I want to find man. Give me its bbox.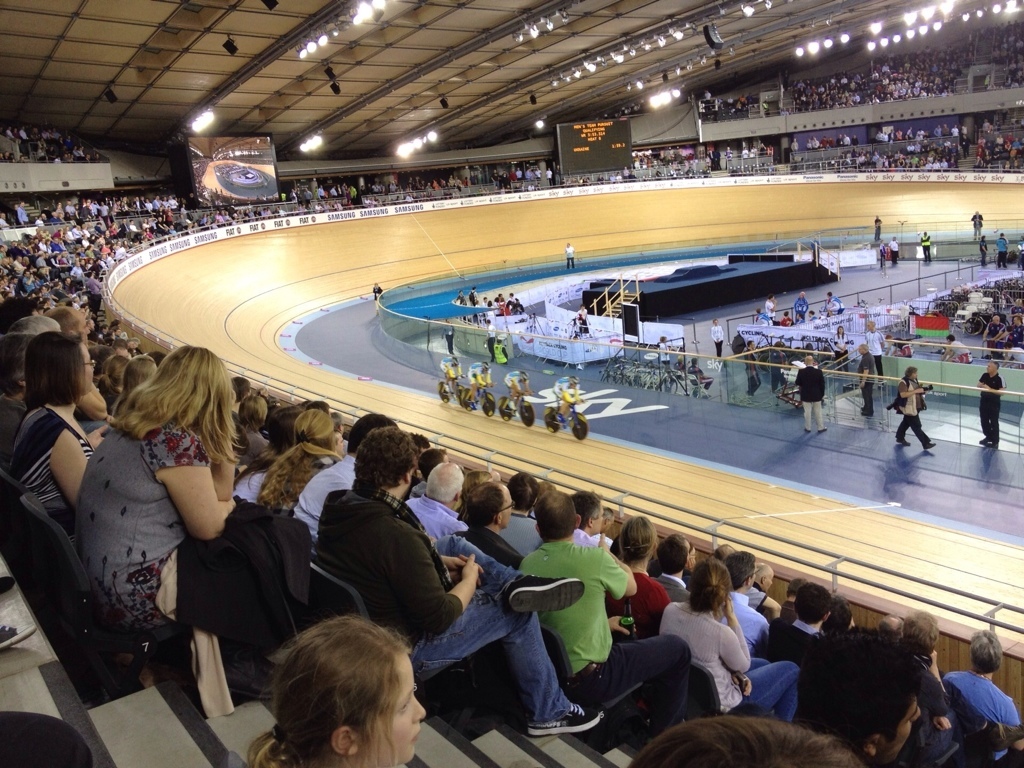
locate(318, 426, 605, 737).
